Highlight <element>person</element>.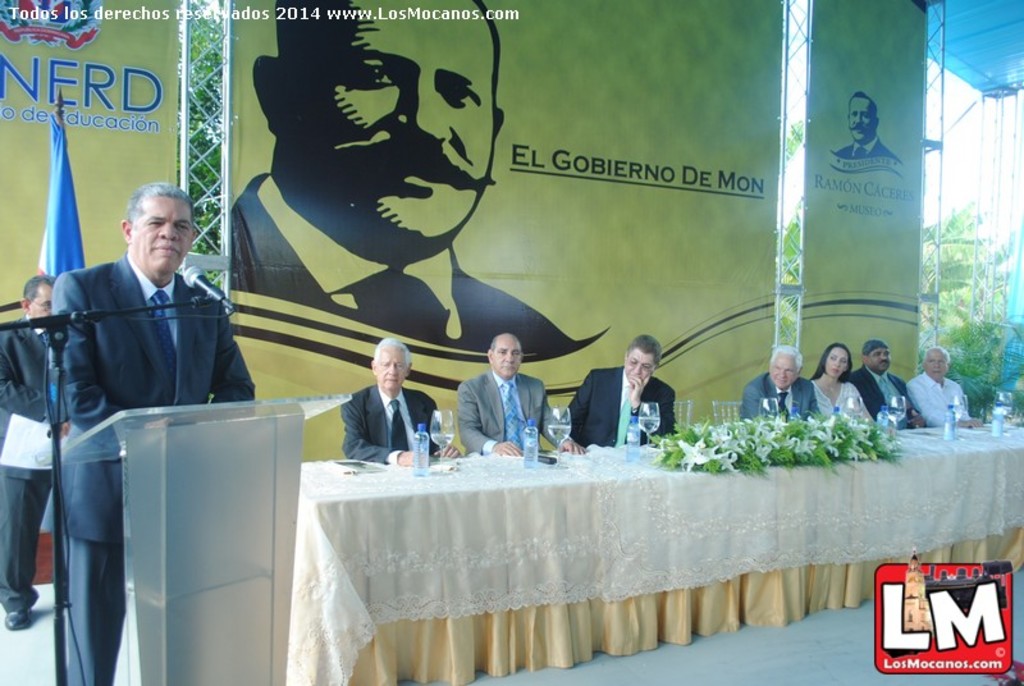
Highlighted region: [338,343,460,472].
